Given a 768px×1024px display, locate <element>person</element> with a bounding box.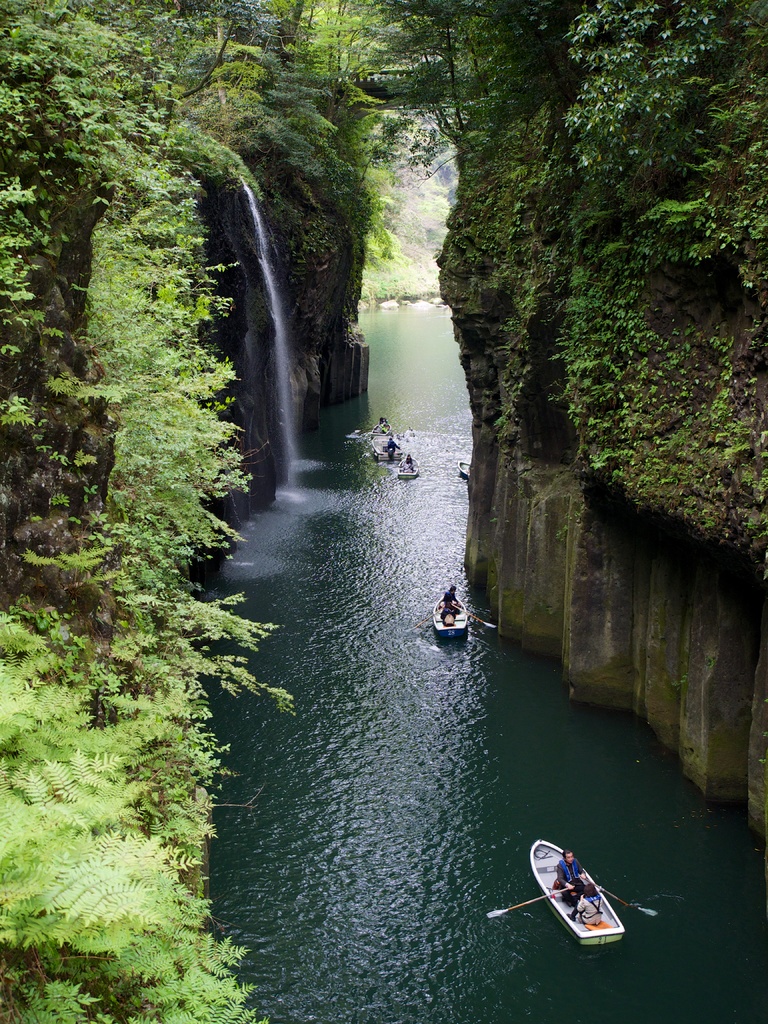
Located: <region>567, 883, 600, 925</region>.
